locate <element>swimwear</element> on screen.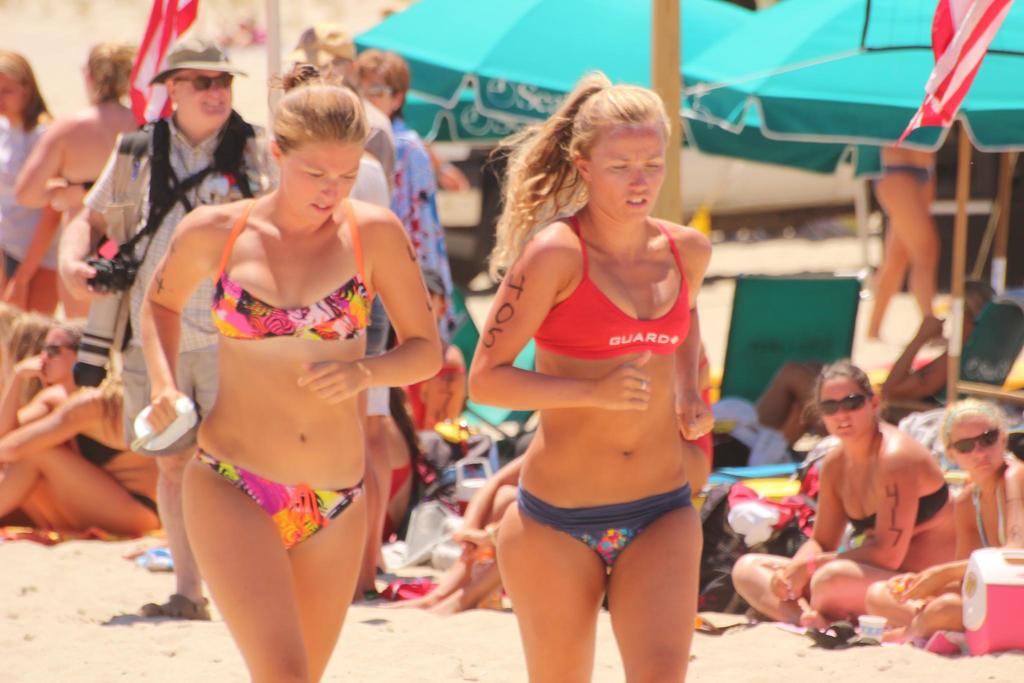
On screen at 515,483,696,569.
